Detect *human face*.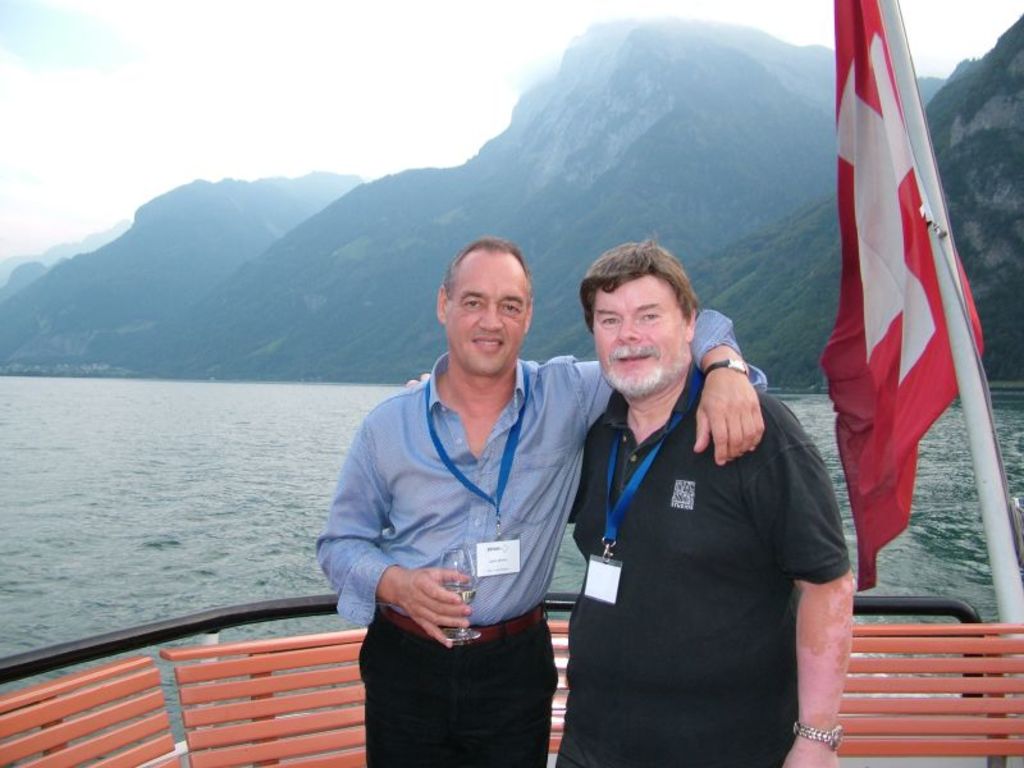
Detected at BBox(590, 273, 689, 394).
